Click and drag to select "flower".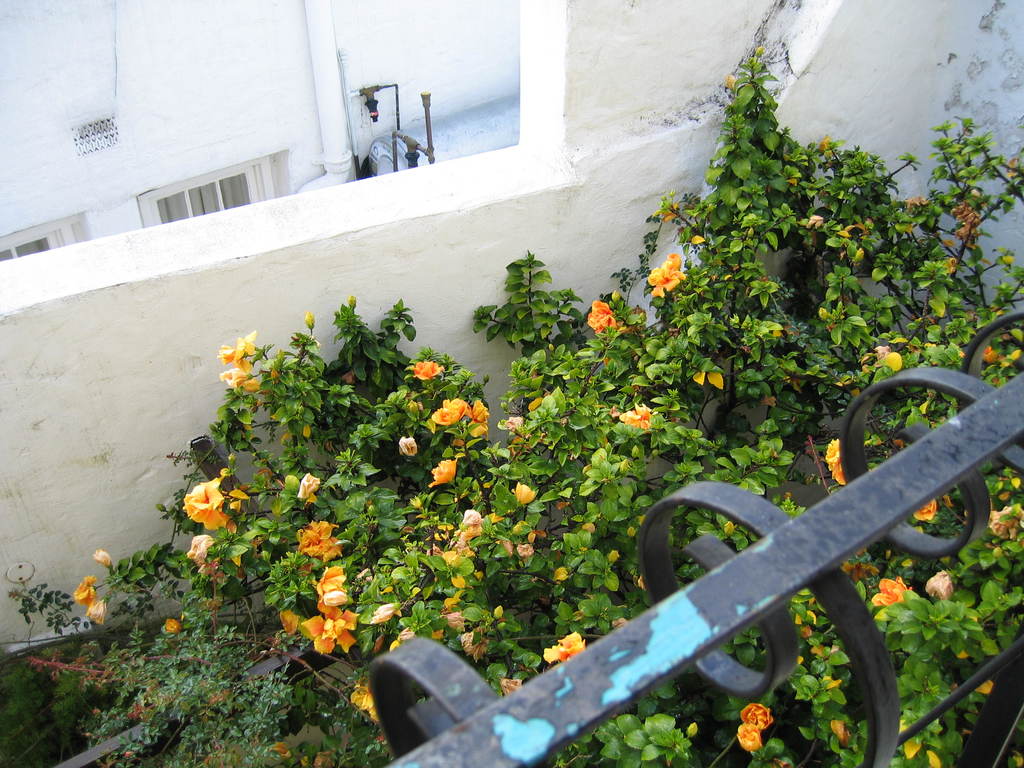
Selection: <bbox>86, 597, 108, 628</bbox>.
